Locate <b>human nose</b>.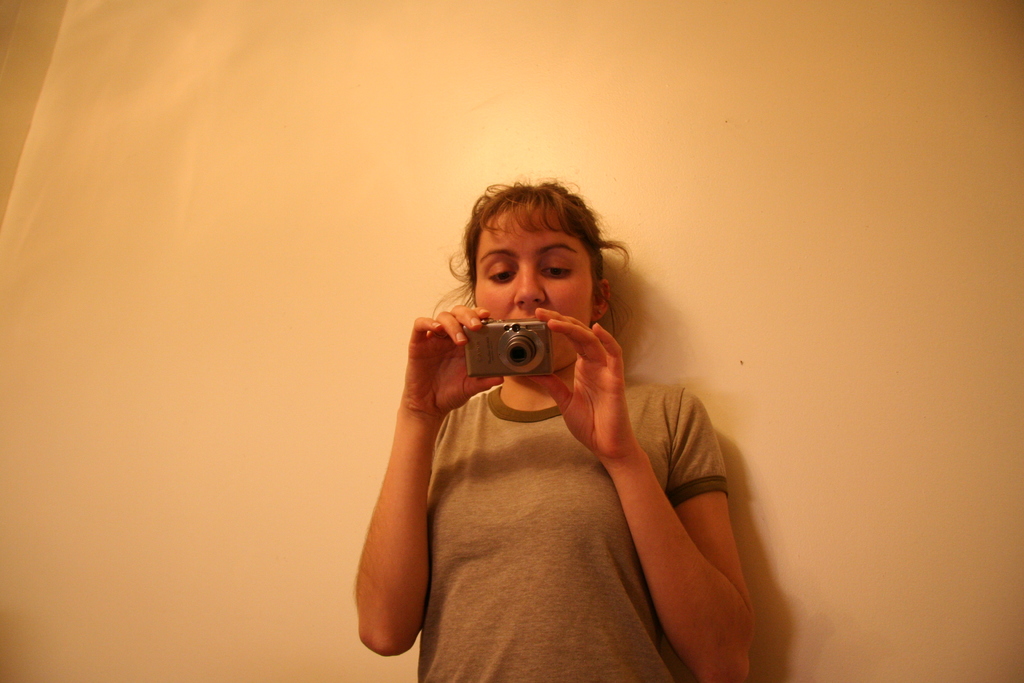
Bounding box: <box>512,262,547,309</box>.
